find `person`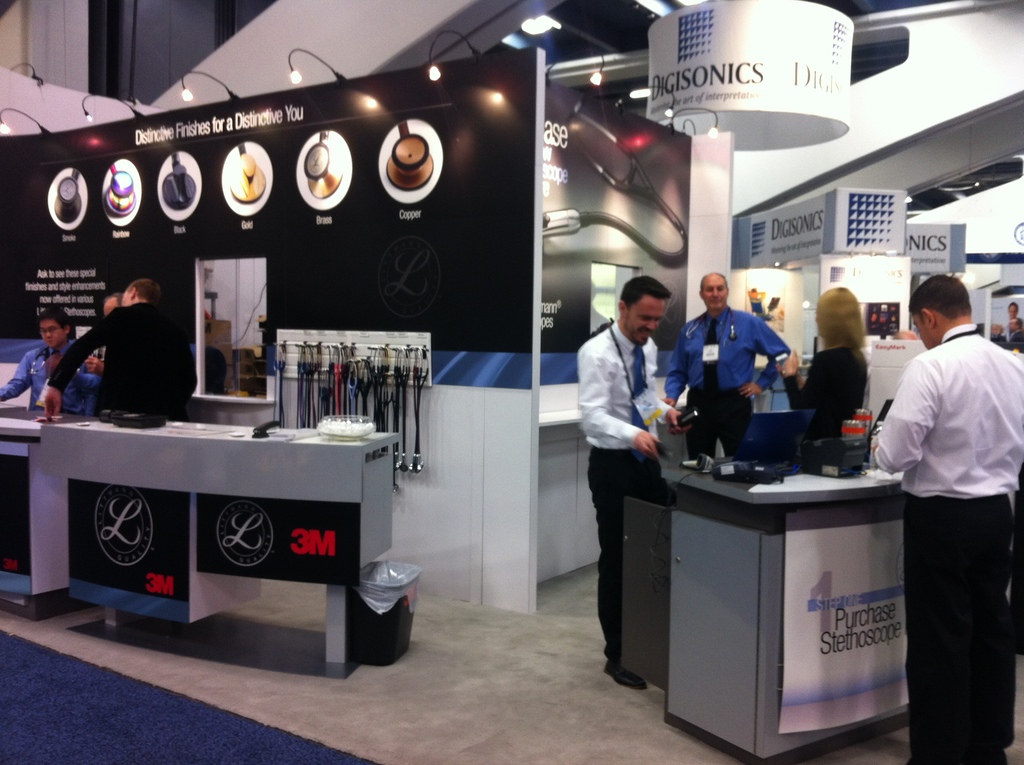
x1=685, y1=276, x2=789, y2=494
